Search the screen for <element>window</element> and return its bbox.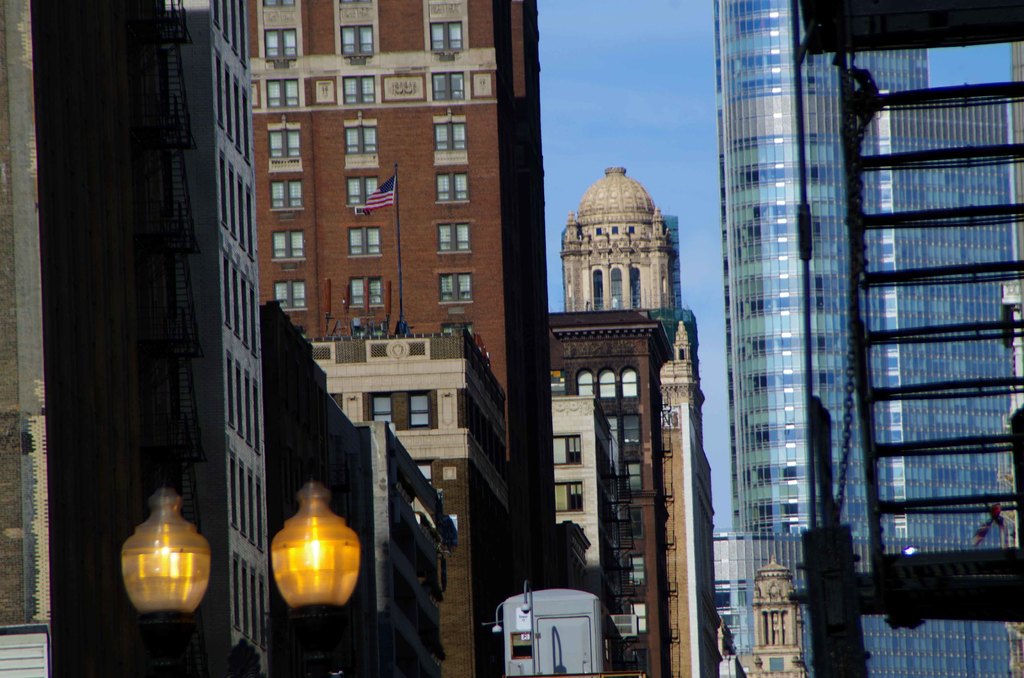
Found: 434 262 474 302.
